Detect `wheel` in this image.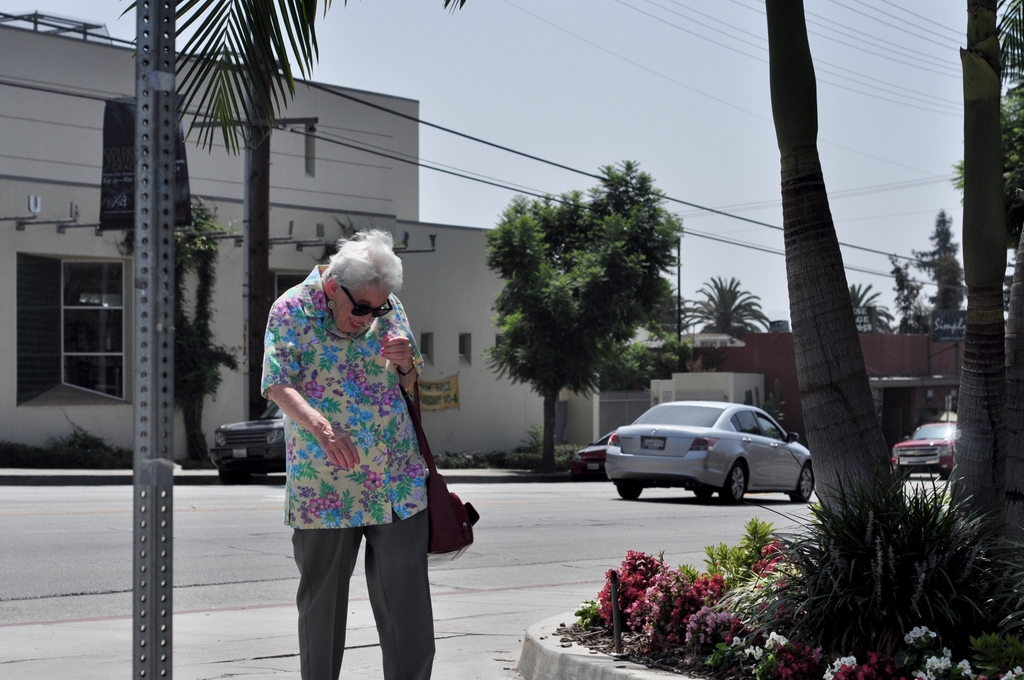
Detection: <box>617,484,643,500</box>.
